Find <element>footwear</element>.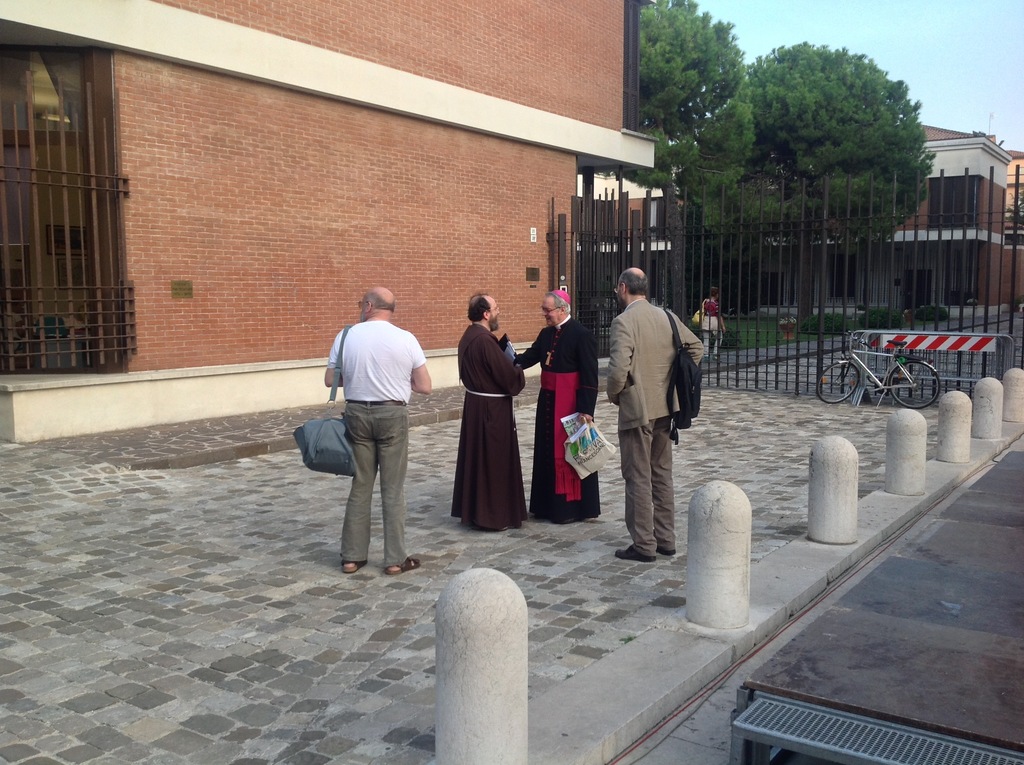
[left=340, top=561, right=367, bottom=576].
